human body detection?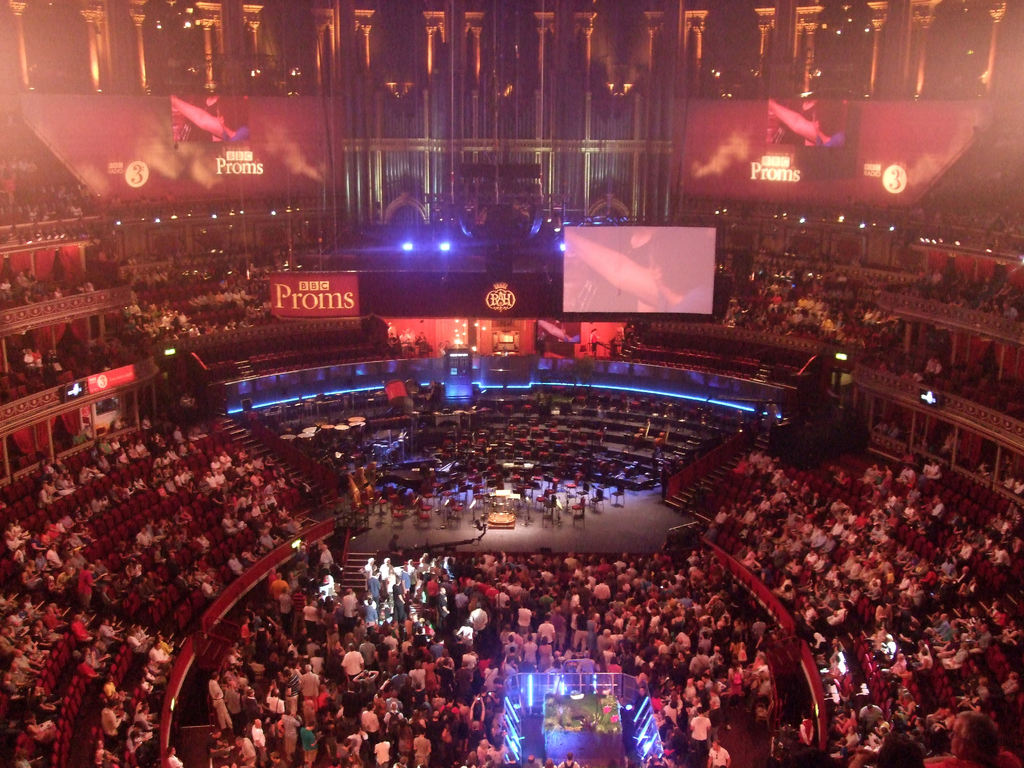
box(841, 321, 856, 344)
